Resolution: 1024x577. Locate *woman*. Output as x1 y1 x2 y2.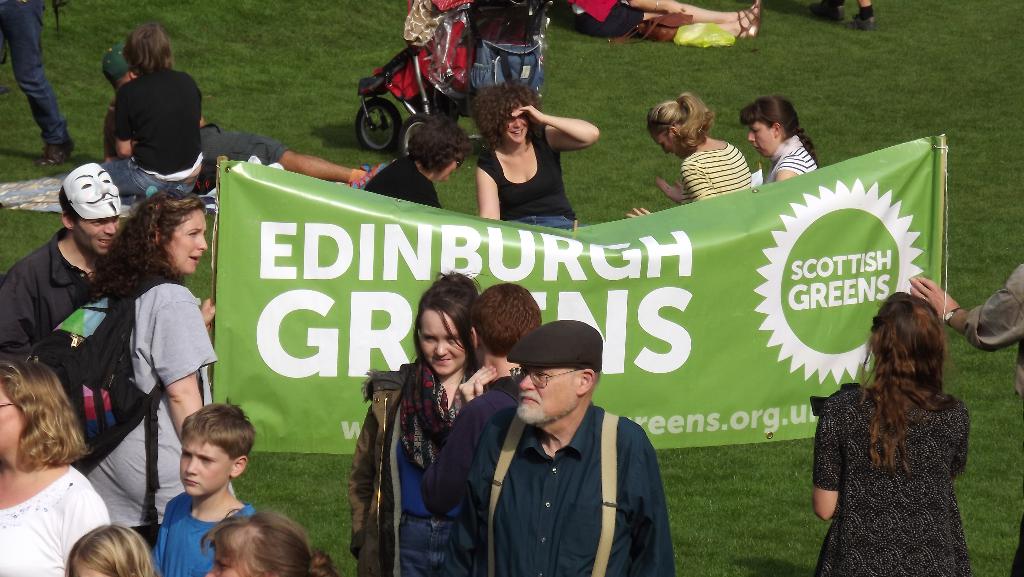
106 20 215 200.
